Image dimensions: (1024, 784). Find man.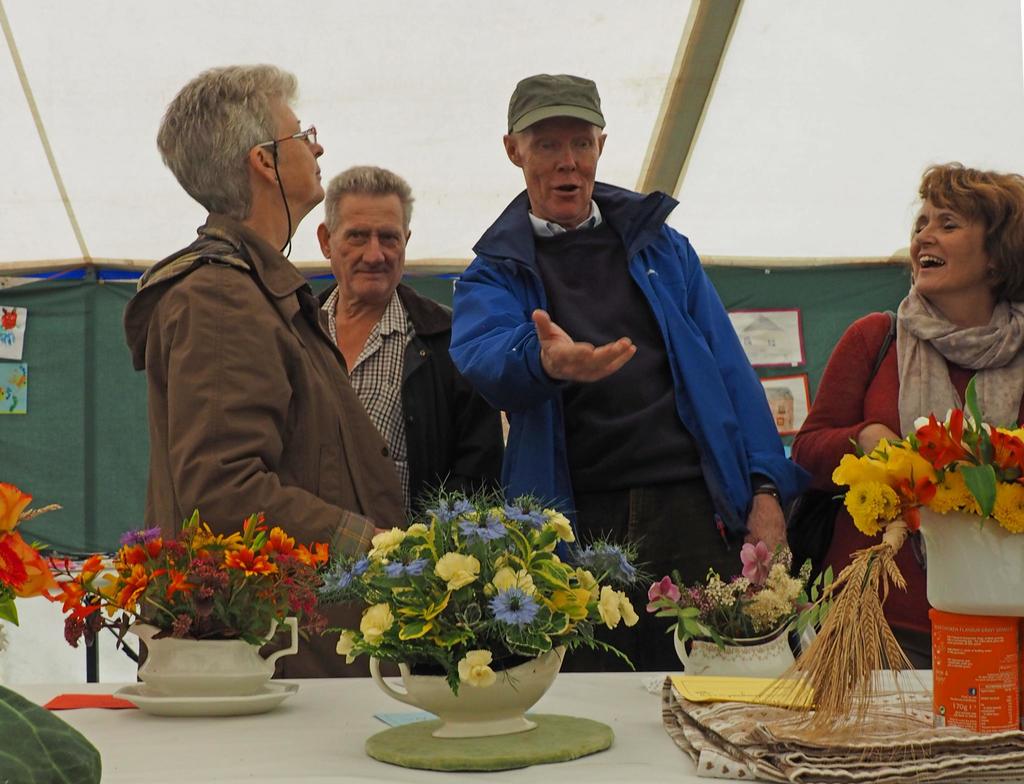
box=[444, 92, 790, 607].
